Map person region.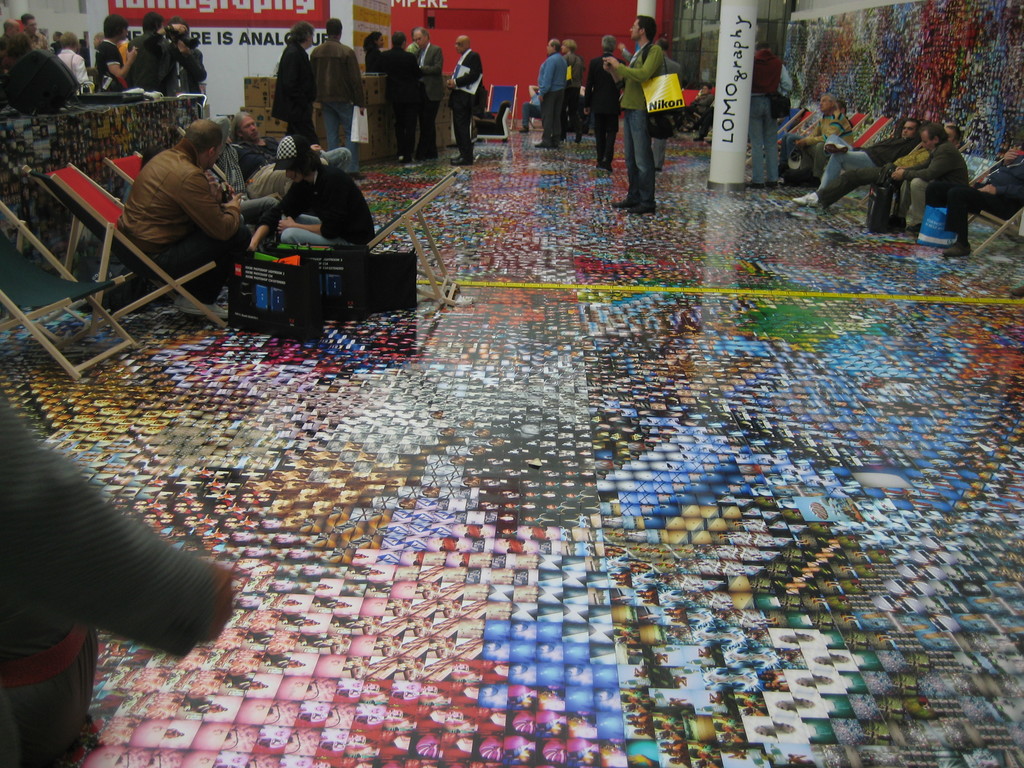
Mapped to x1=880, y1=115, x2=947, y2=220.
